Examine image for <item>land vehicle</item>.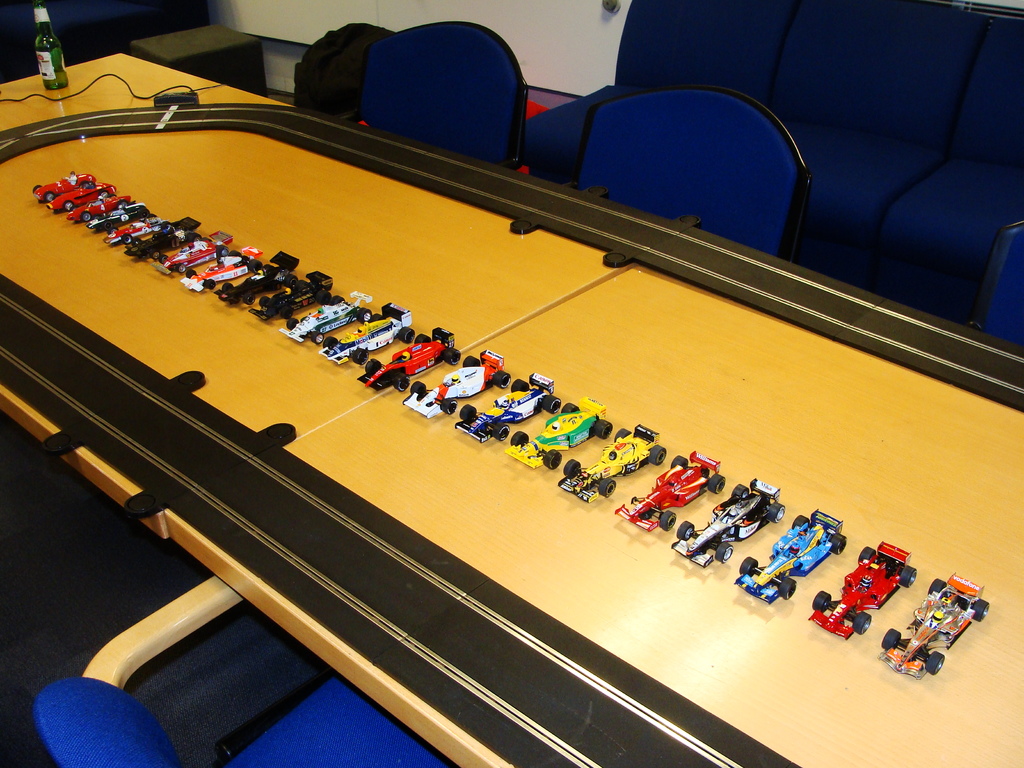
Examination result: 84,201,150,231.
